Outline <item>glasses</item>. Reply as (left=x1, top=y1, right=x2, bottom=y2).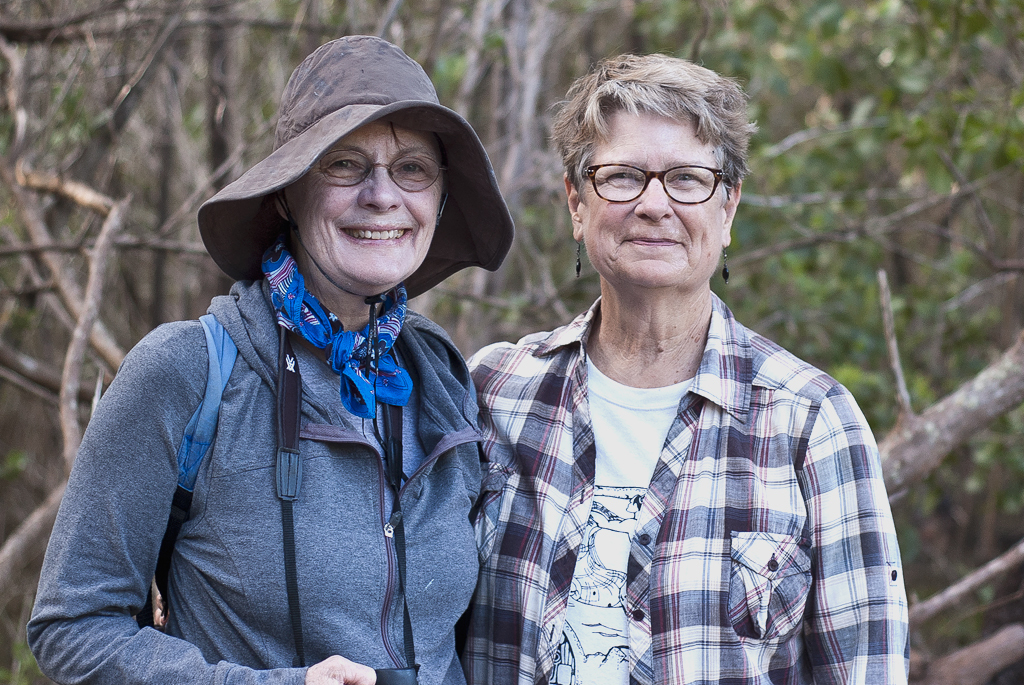
(left=311, top=150, right=452, bottom=195).
